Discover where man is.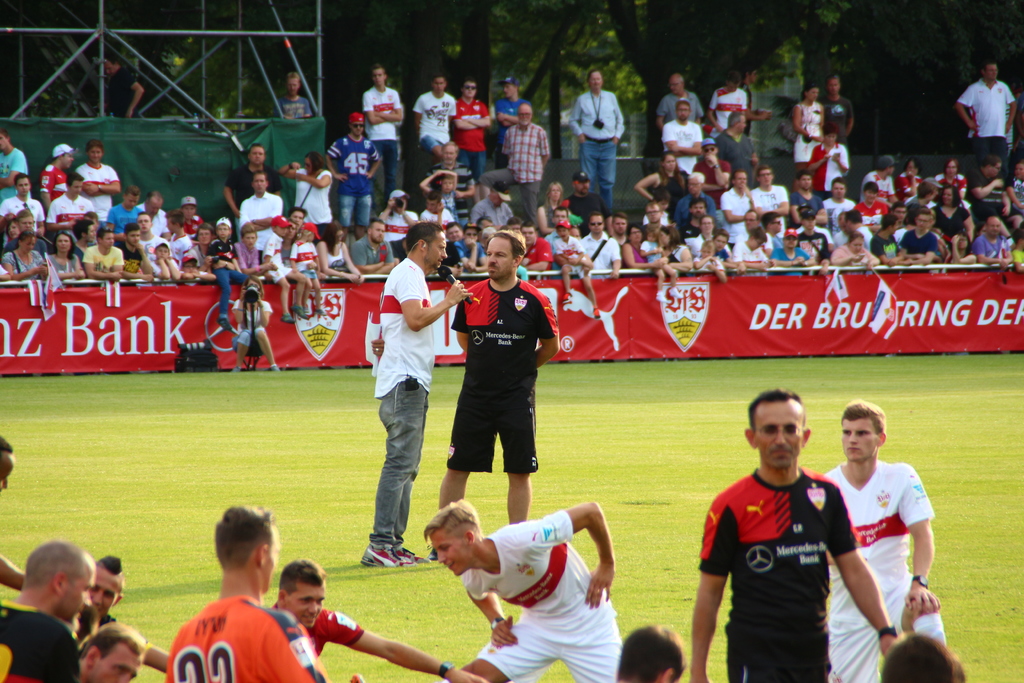
Discovered at pyautogui.locateOnScreen(692, 393, 880, 678).
